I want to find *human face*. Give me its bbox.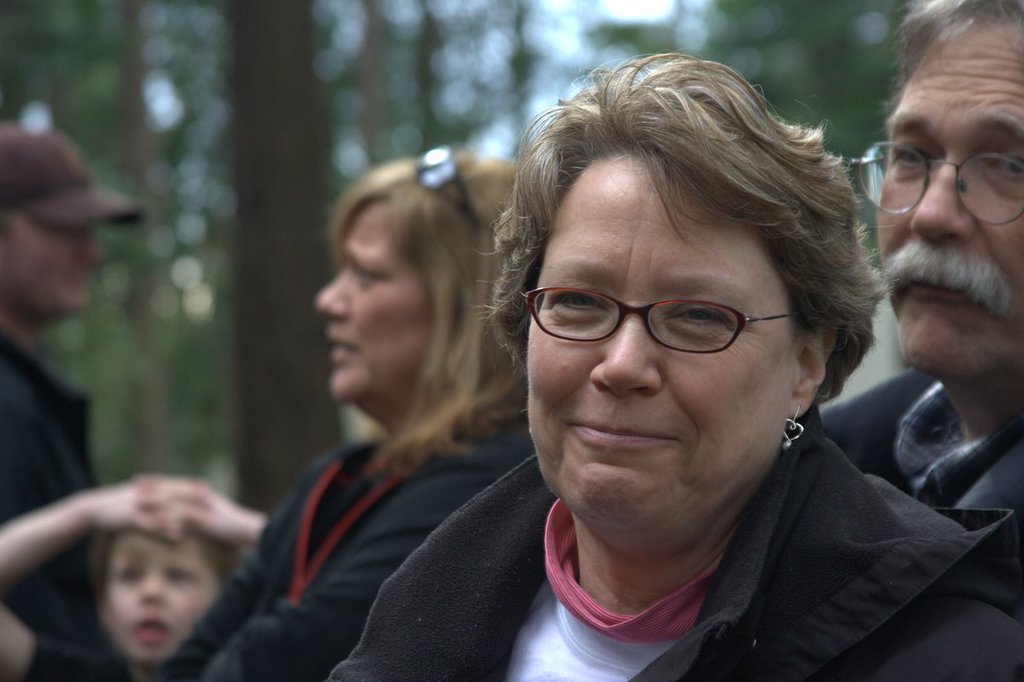
rect(523, 154, 788, 550).
